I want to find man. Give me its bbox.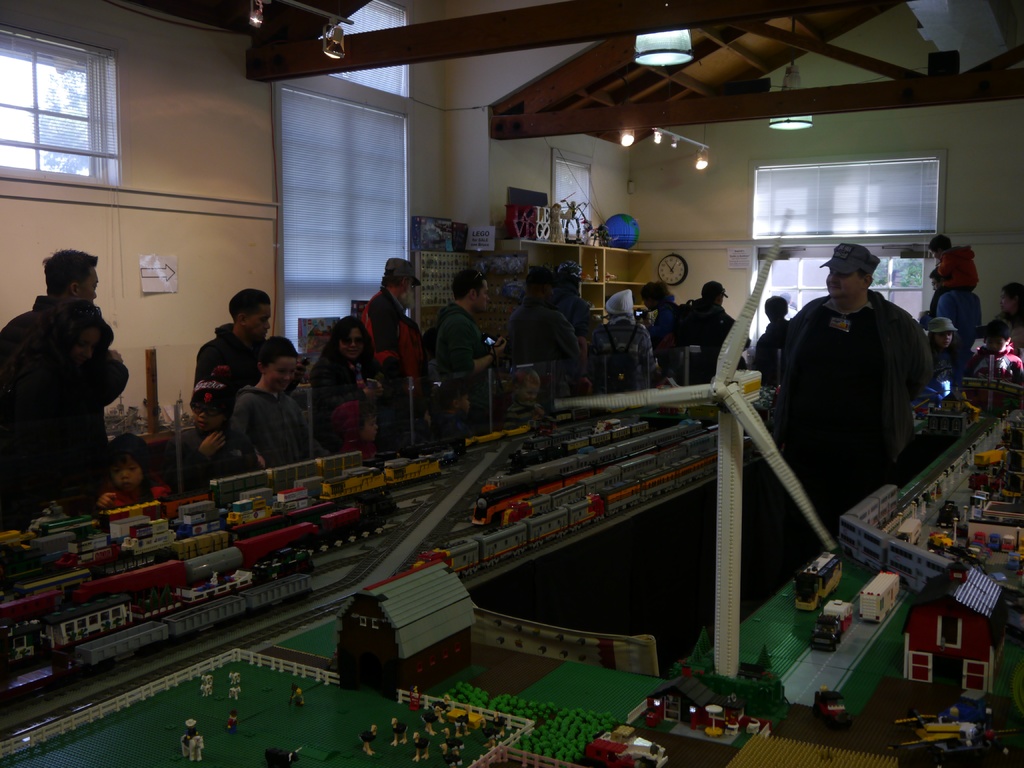
region(930, 283, 986, 373).
